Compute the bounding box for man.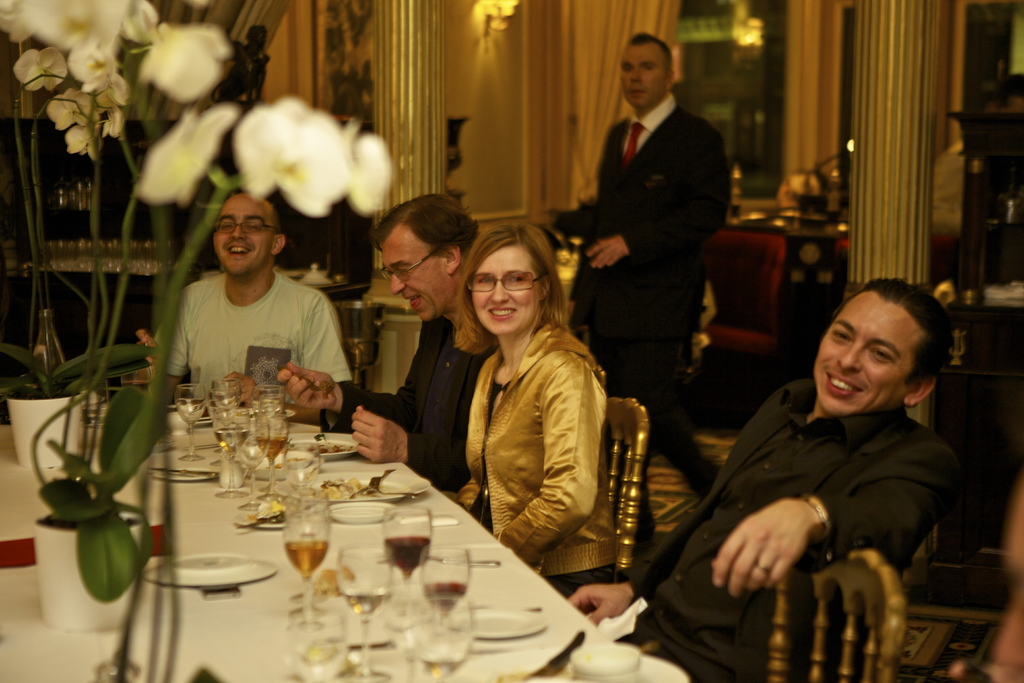
bbox=[155, 194, 352, 422].
